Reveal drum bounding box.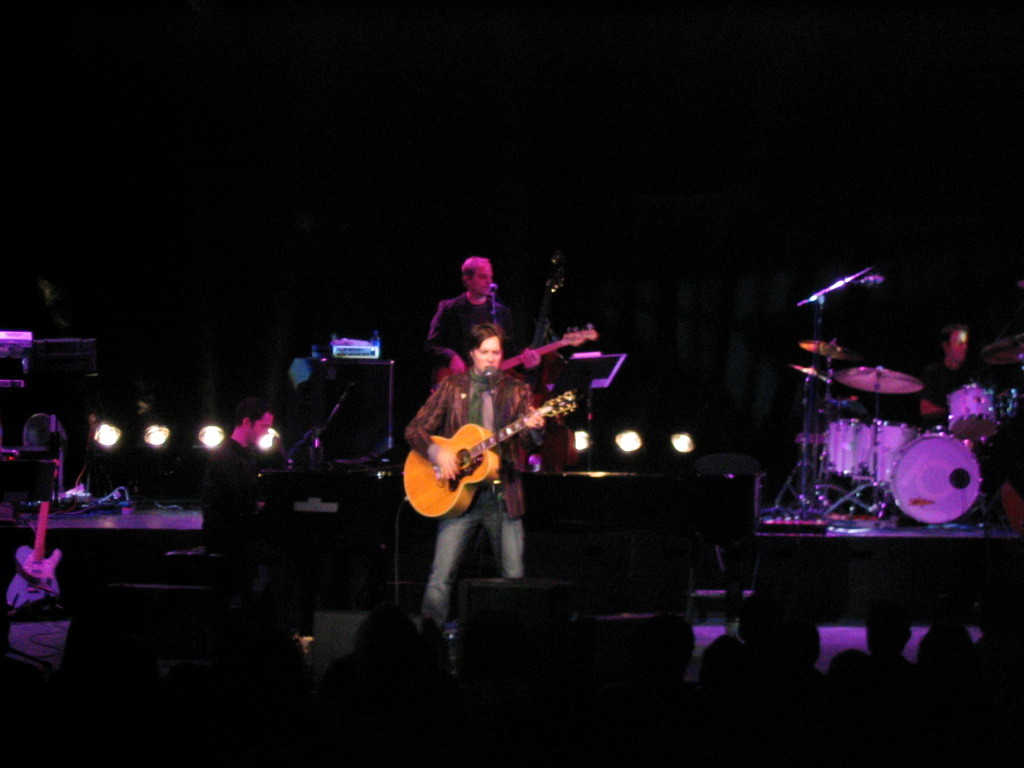
Revealed: 948, 383, 1003, 437.
